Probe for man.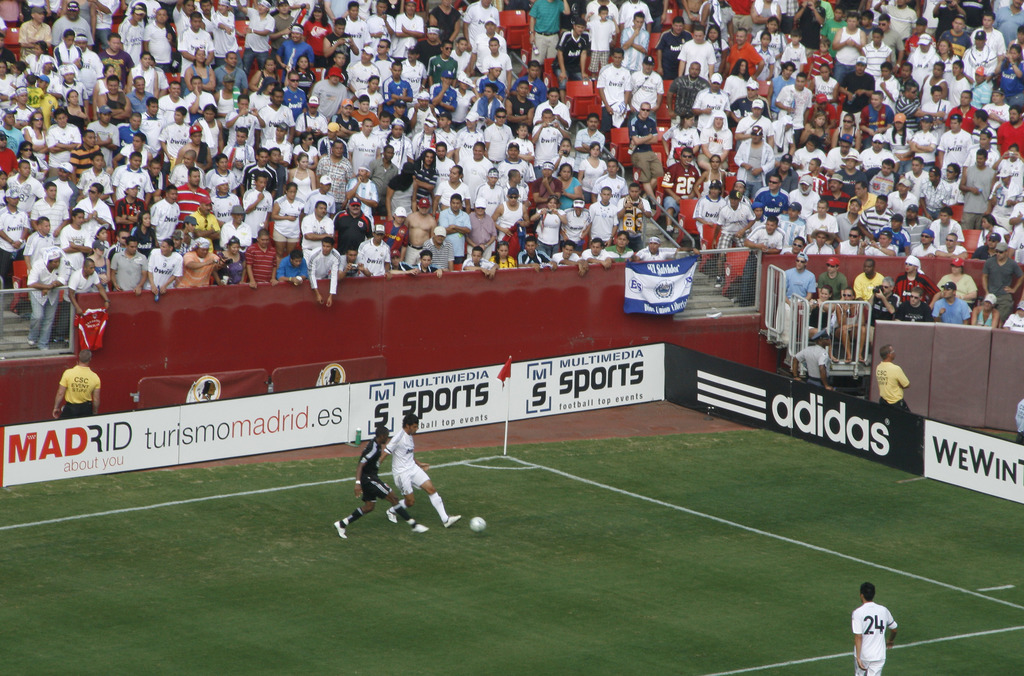
Probe result: Rect(852, 588, 908, 673).
